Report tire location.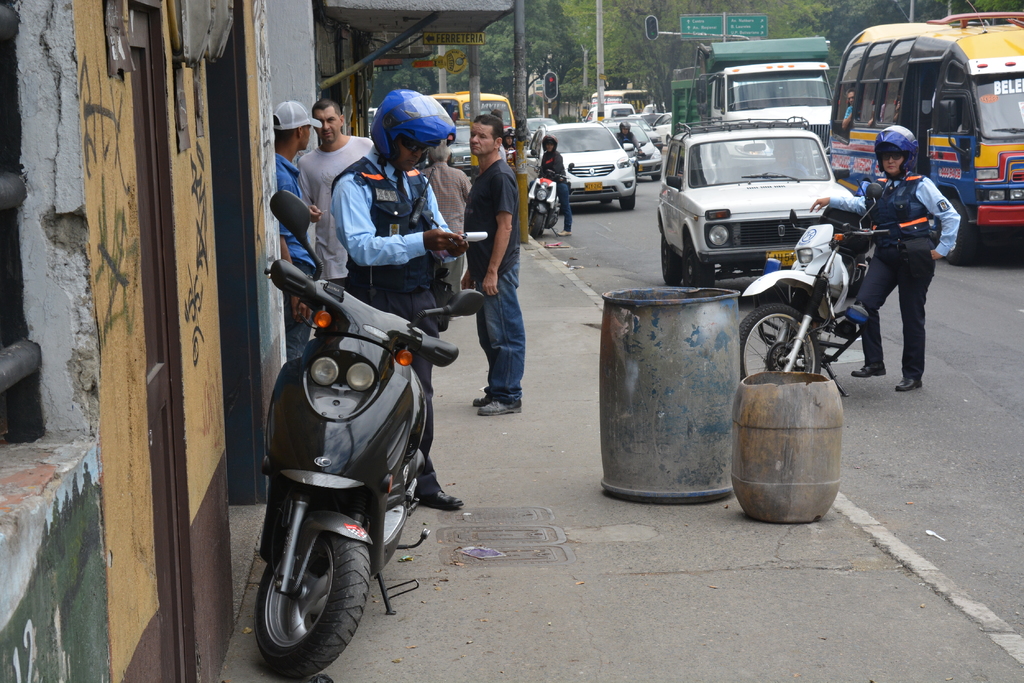
Report: 621 188 636 210.
